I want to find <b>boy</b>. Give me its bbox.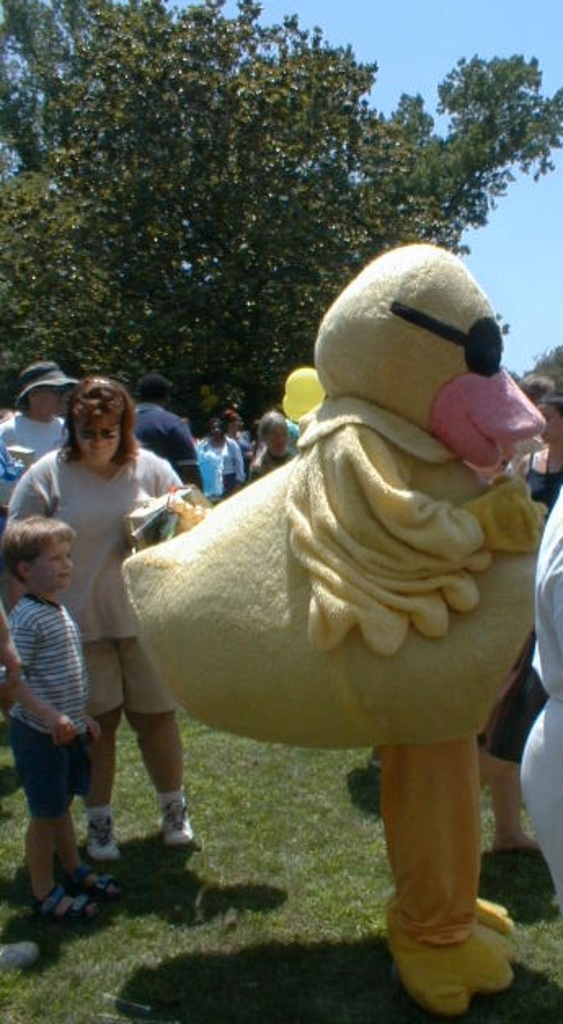
box(245, 411, 297, 489).
